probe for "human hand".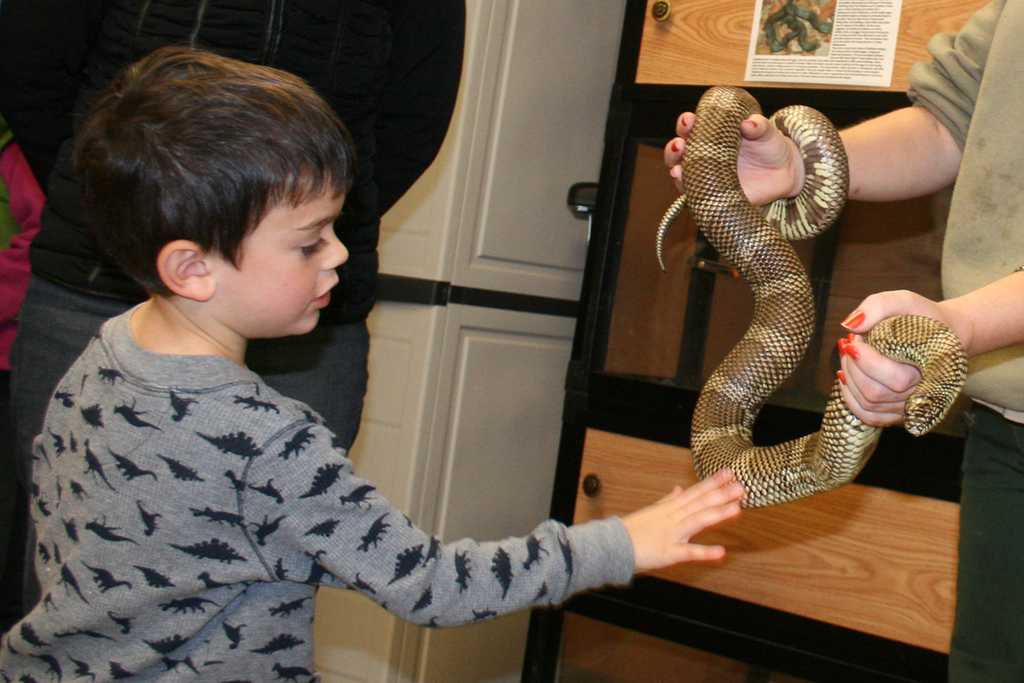
Probe result: detection(835, 287, 968, 431).
